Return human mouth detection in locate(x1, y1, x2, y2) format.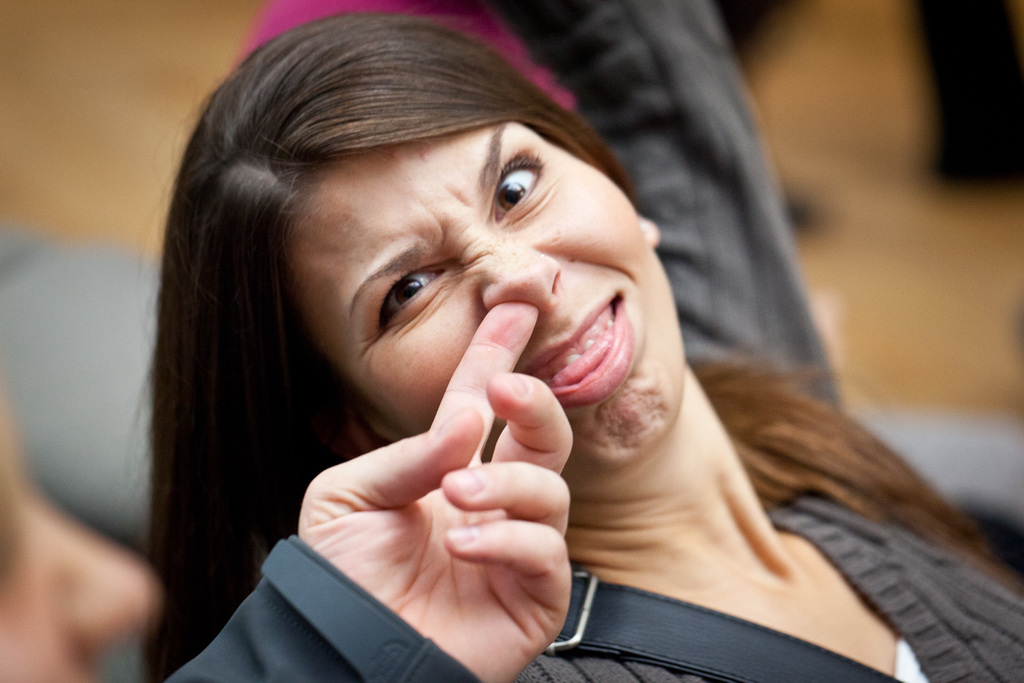
locate(536, 304, 634, 419).
